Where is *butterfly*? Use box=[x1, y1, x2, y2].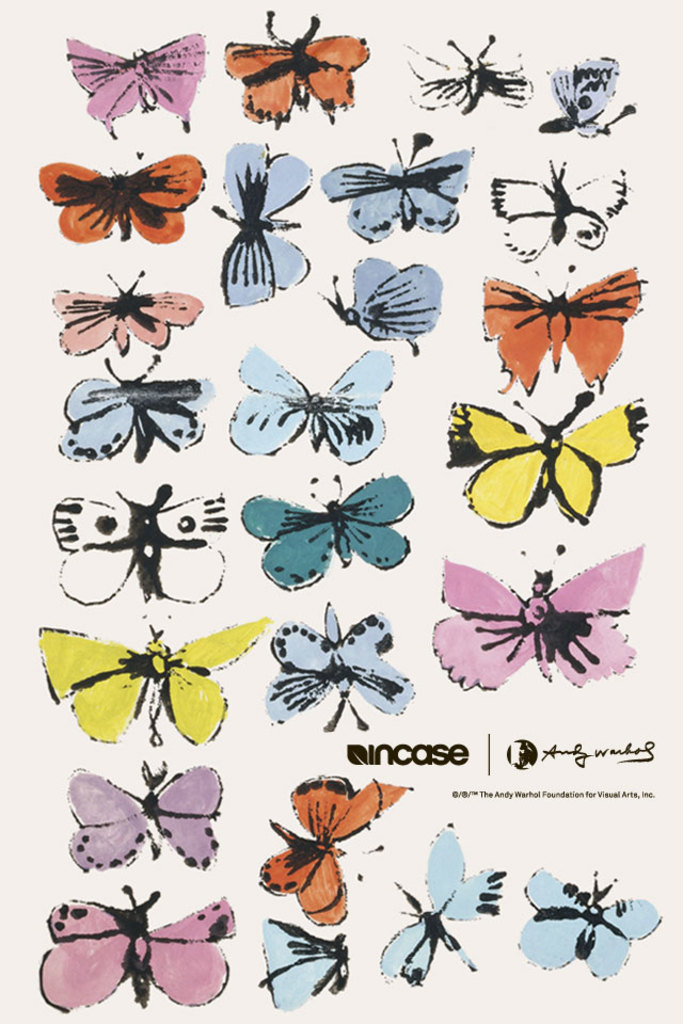
box=[376, 818, 505, 995].
